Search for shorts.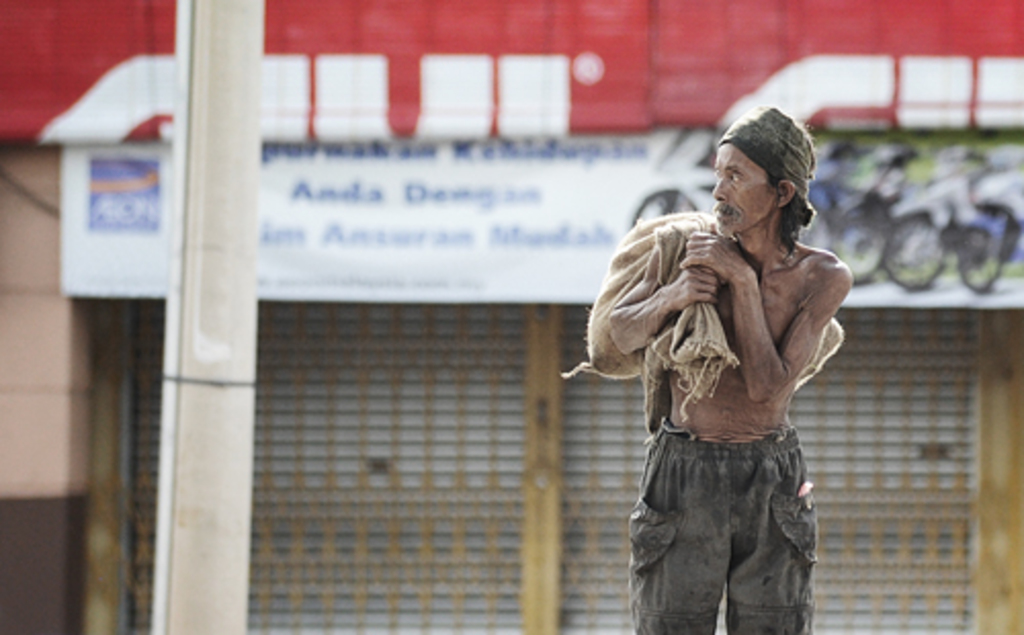
Found at crop(627, 451, 817, 610).
